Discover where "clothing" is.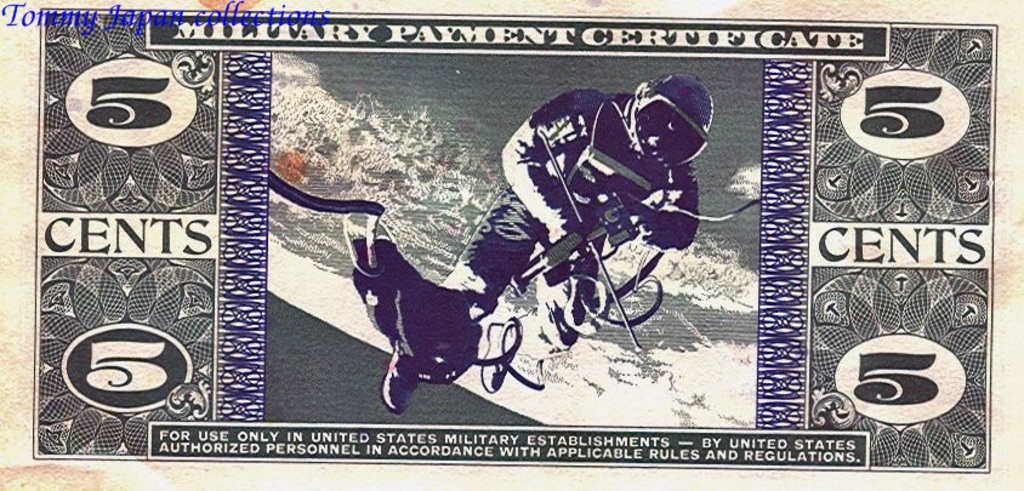
Discovered at (x1=443, y1=96, x2=695, y2=362).
